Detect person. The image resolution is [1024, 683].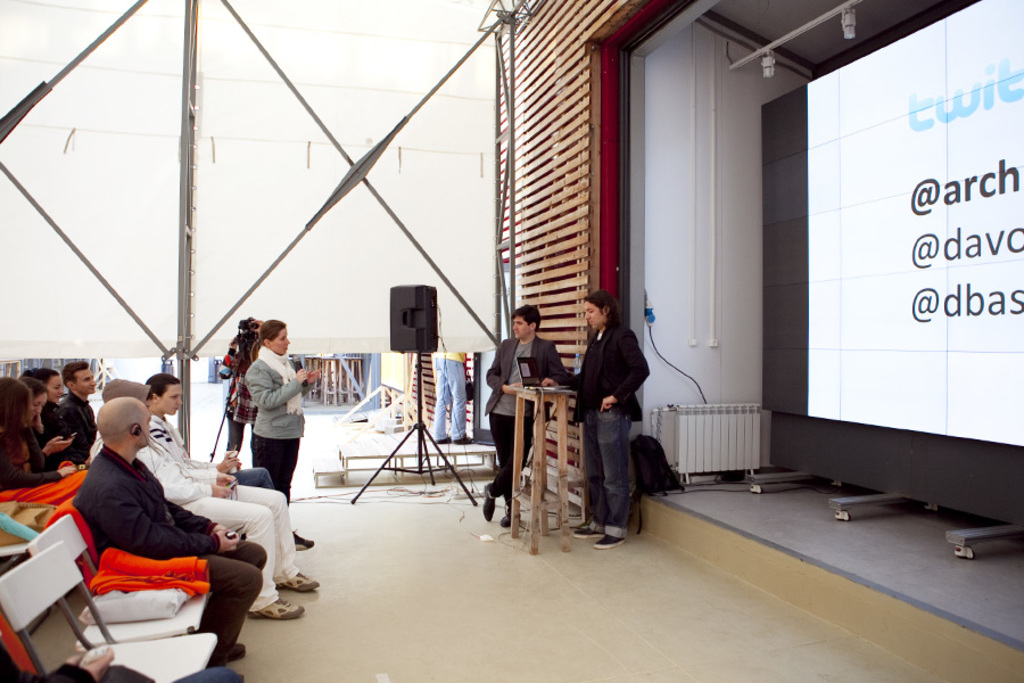
region(30, 385, 55, 449).
